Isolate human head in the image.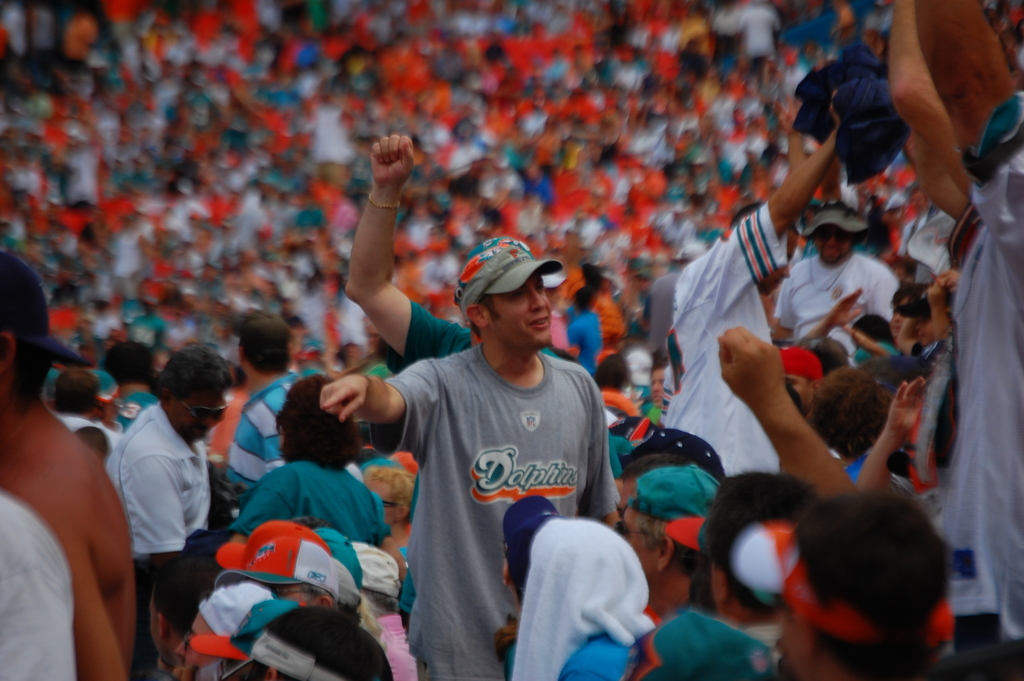
Isolated region: [277, 372, 366, 475].
